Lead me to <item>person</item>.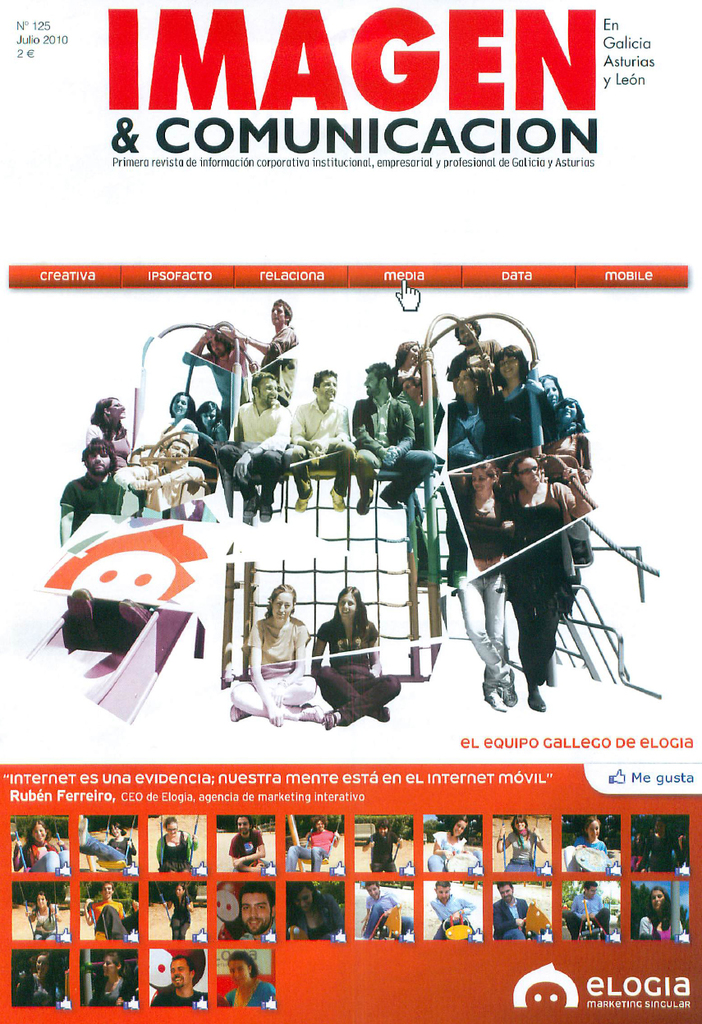
Lead to 360:817:405:875.
